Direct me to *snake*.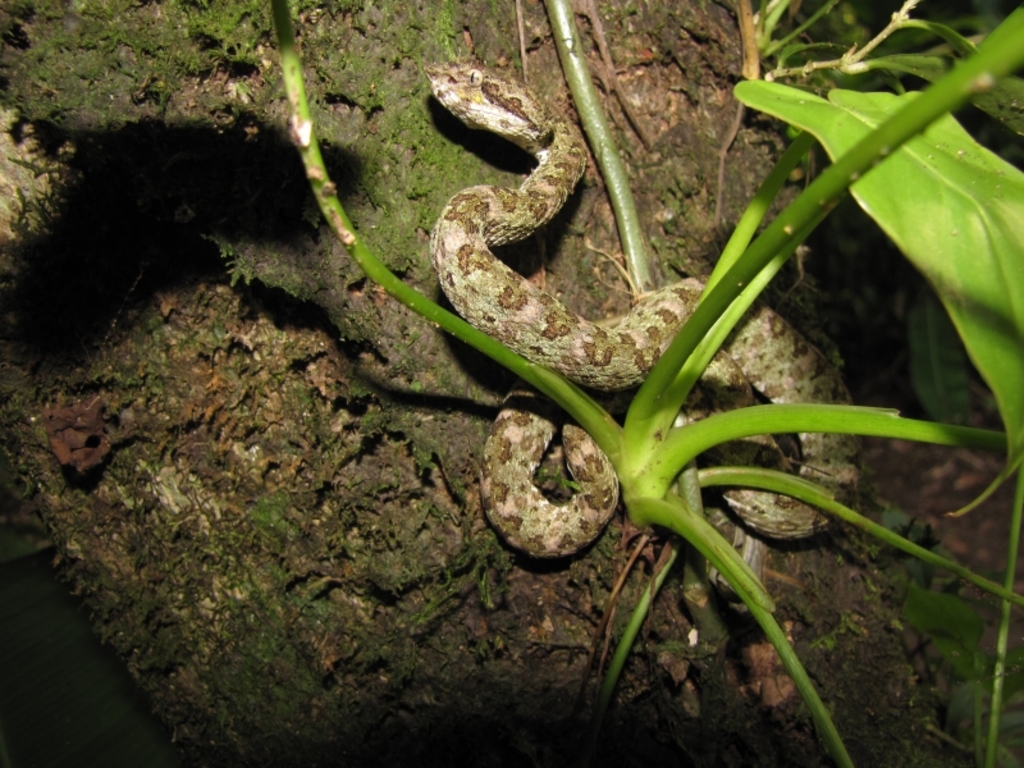
Direction: x1=431, y1=63, x2=861, y2=558.
